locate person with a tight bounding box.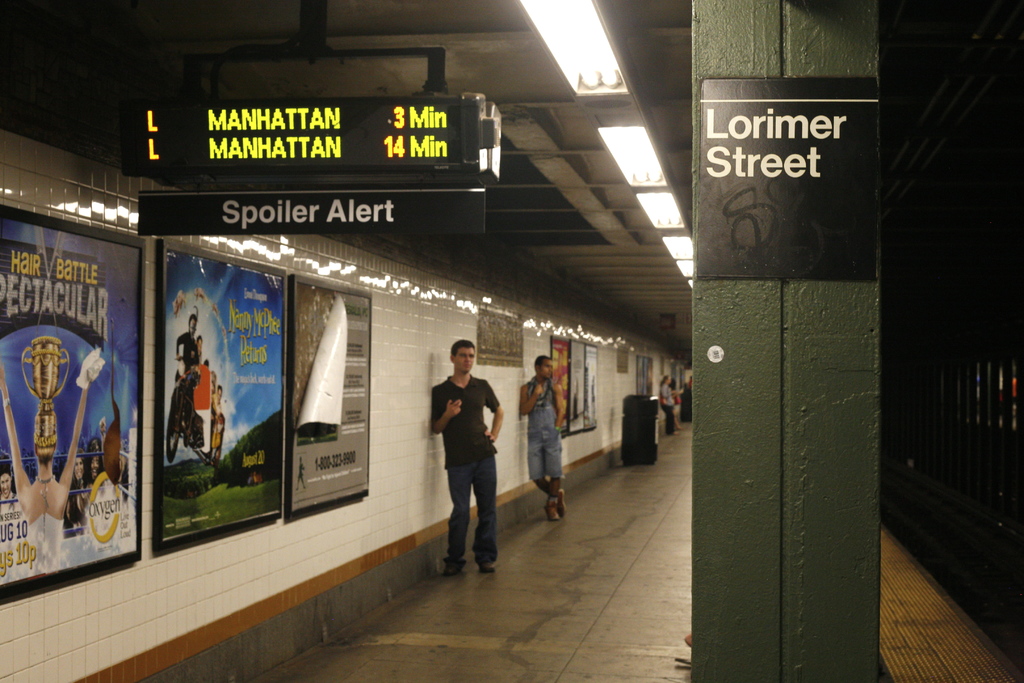
{"x1": 420, "y1": 338, "x2": 495, "y2": 571}.
